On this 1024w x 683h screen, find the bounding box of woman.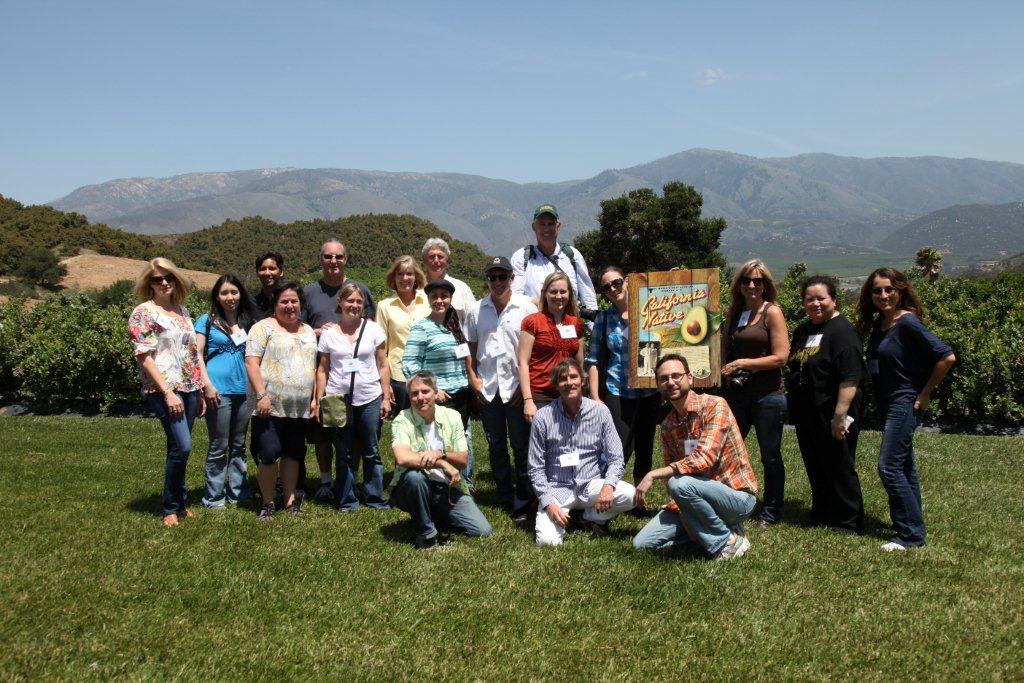
Bounding box: select_region(241, 275, 316, 522).
